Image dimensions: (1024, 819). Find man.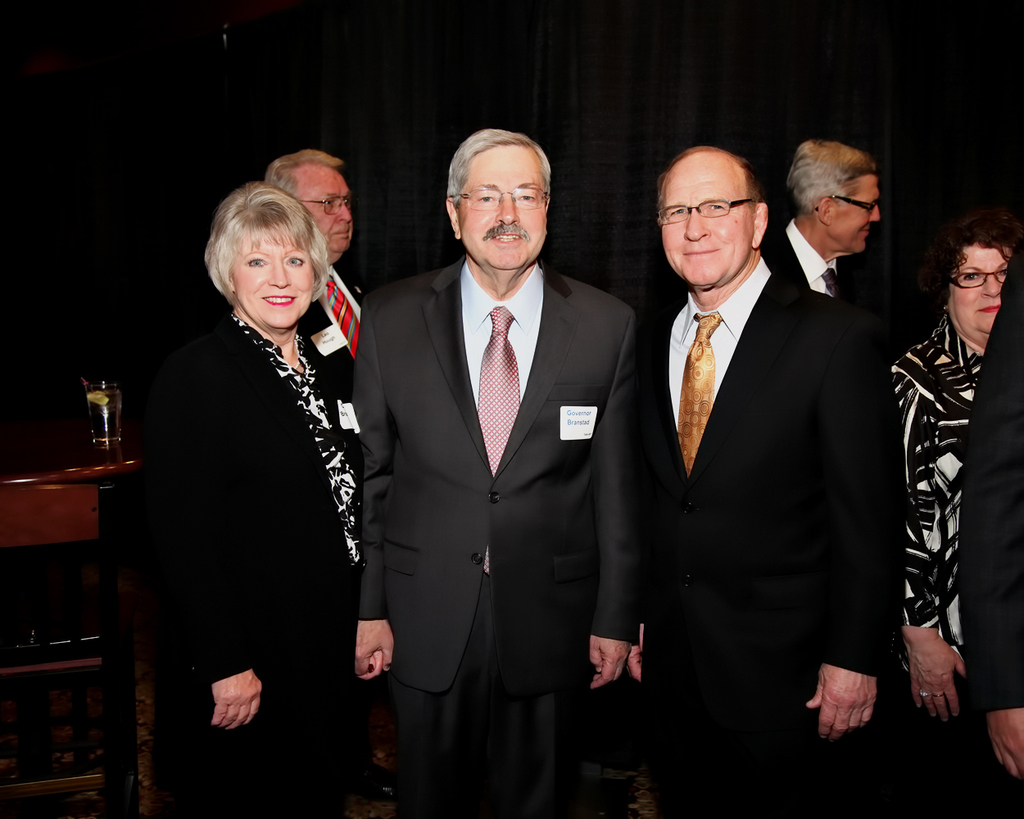
box=[350, 128, 639, 818].
